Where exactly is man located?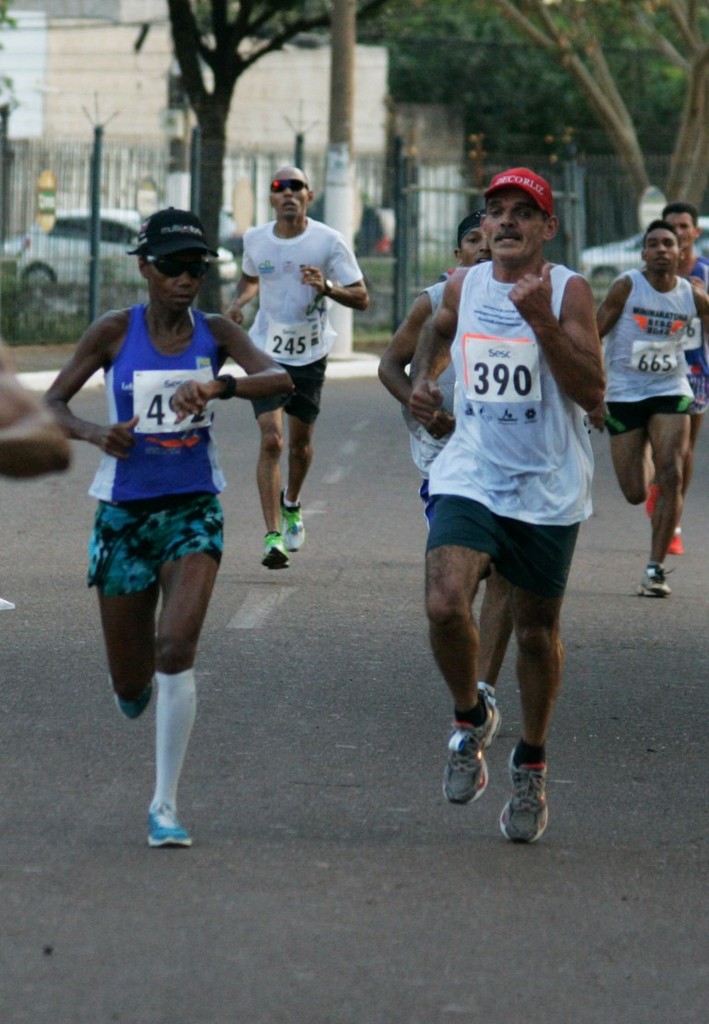
Its bounding box is <bbox>592, 226, 708, 599</bbox>.
